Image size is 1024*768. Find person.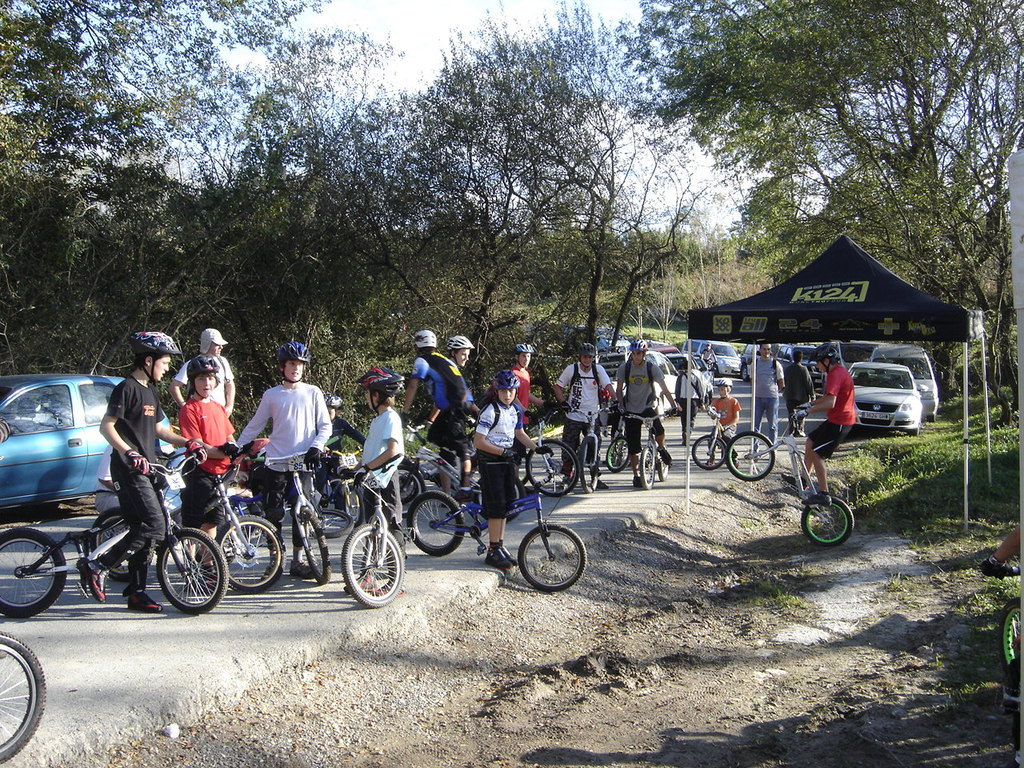
x1=470 y1=378 x2=530 y2=556.
